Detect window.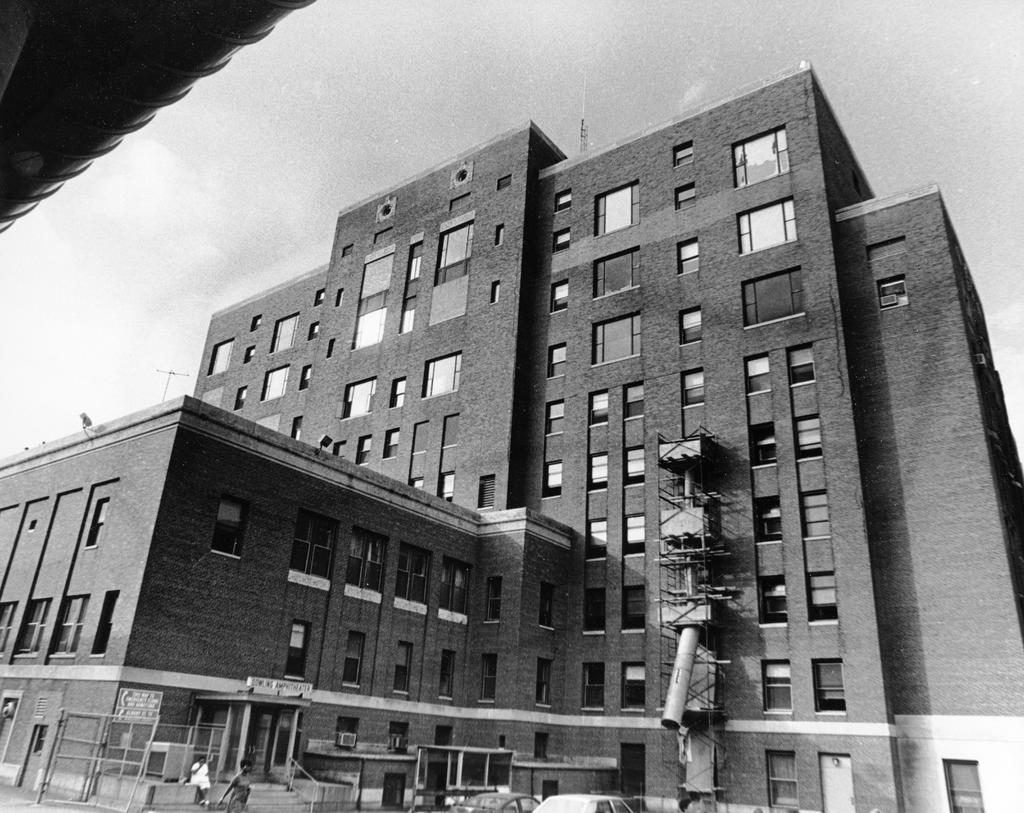
Detected at (760, 656, 787, 713).
